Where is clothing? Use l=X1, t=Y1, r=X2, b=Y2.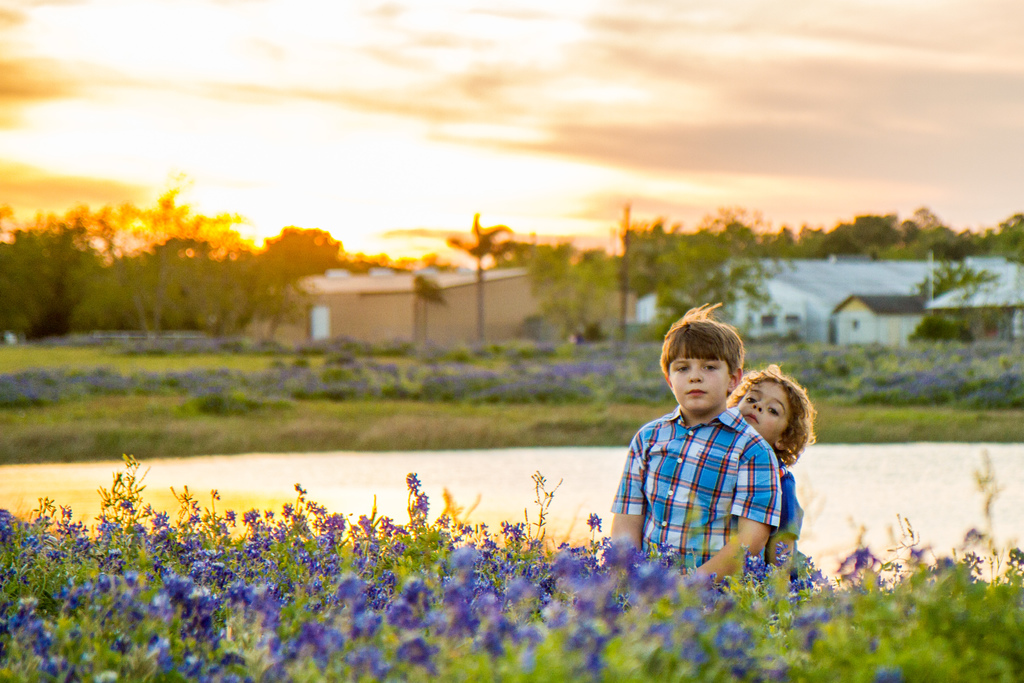
l=626, t=386, r=802, b=580.
